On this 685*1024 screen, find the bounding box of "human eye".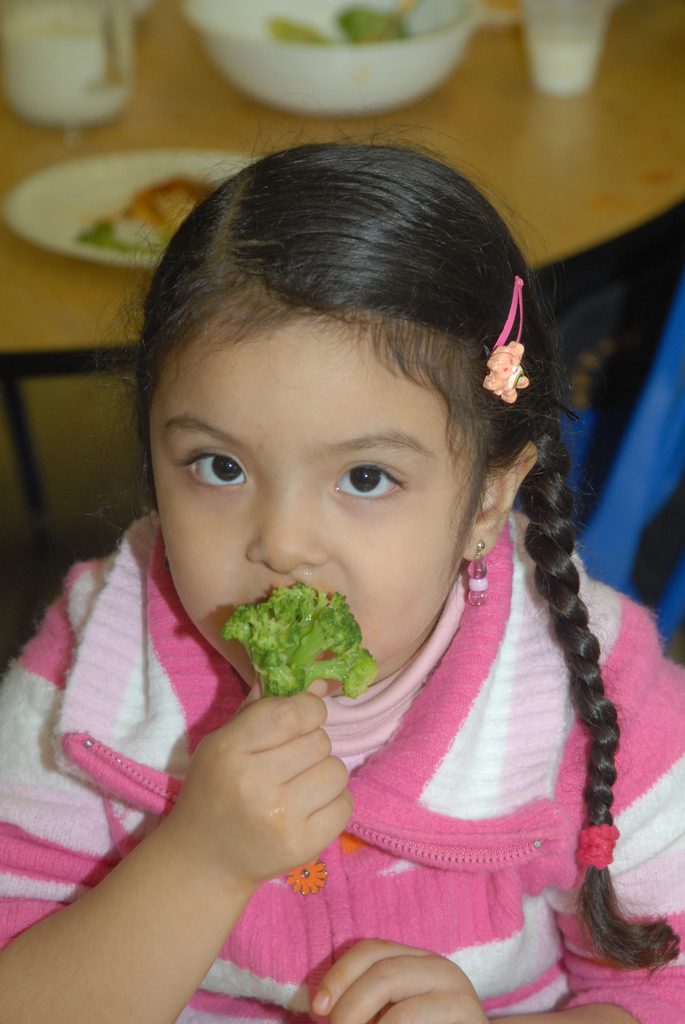
Bounding box: crop(320, 452, 418, 513).
